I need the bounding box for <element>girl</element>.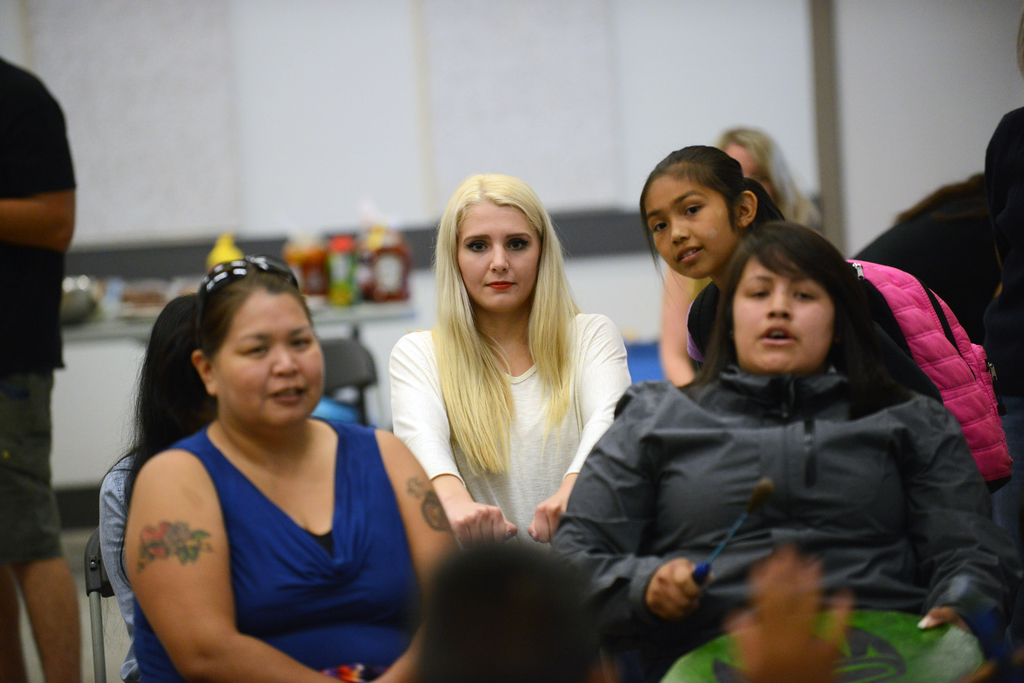
Here it is: [551,215,1023,682].
